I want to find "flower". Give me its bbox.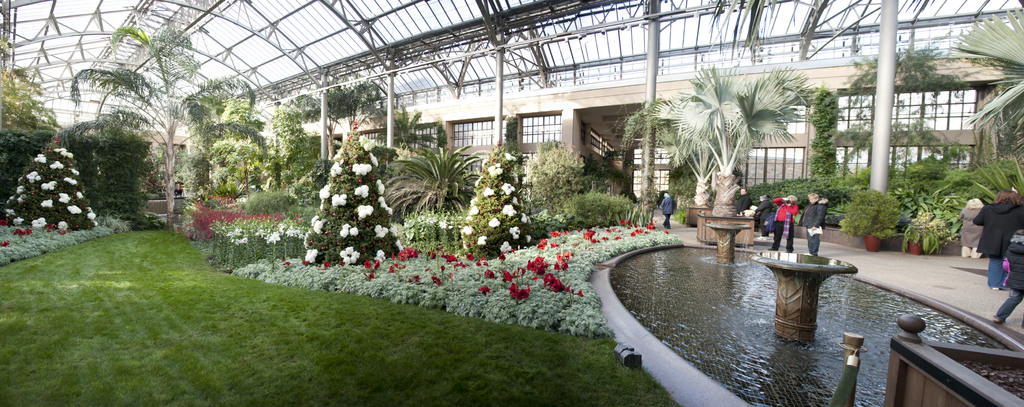
bbox=[337, 227, 350, 241].
